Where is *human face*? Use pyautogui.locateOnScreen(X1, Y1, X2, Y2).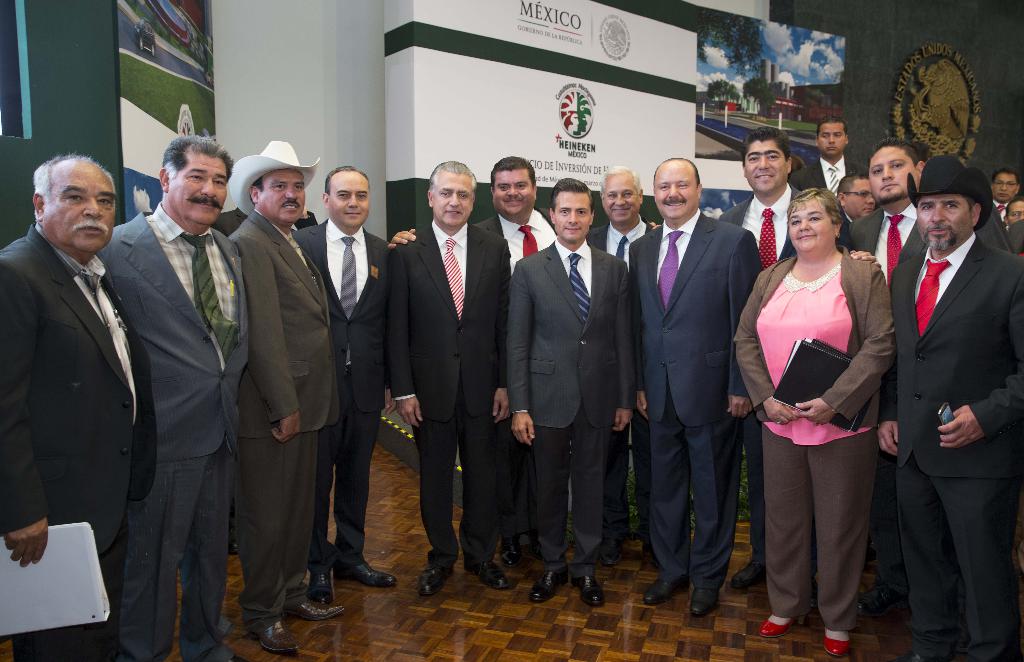
pyautogui.locateOnScreen(742, 139, 787, 193).
